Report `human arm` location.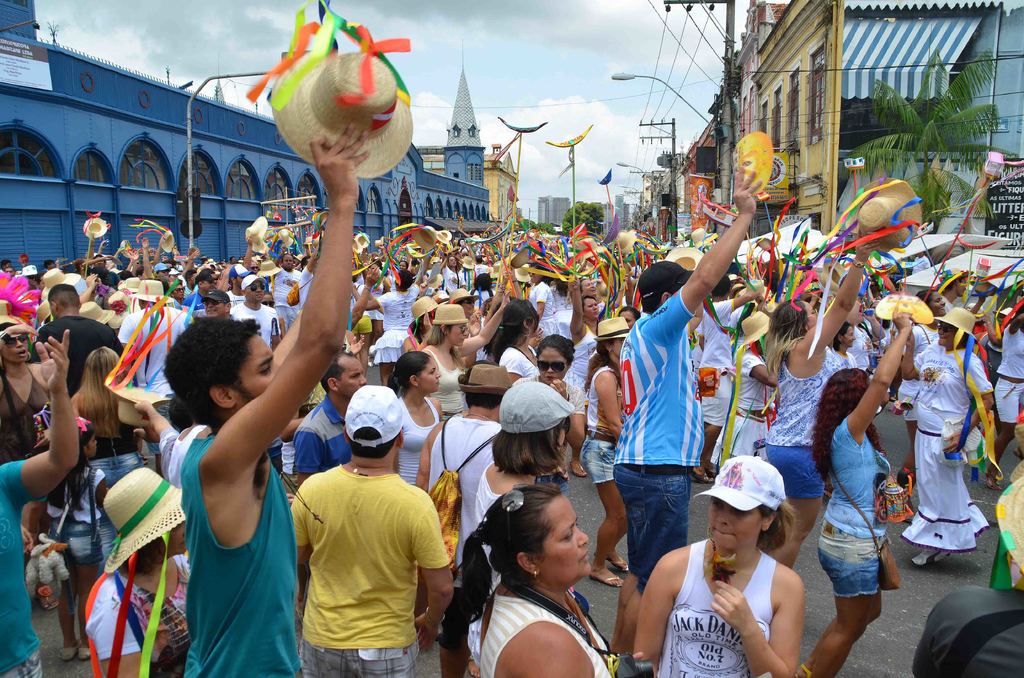
Report: box(568, 273, 588, 344).
